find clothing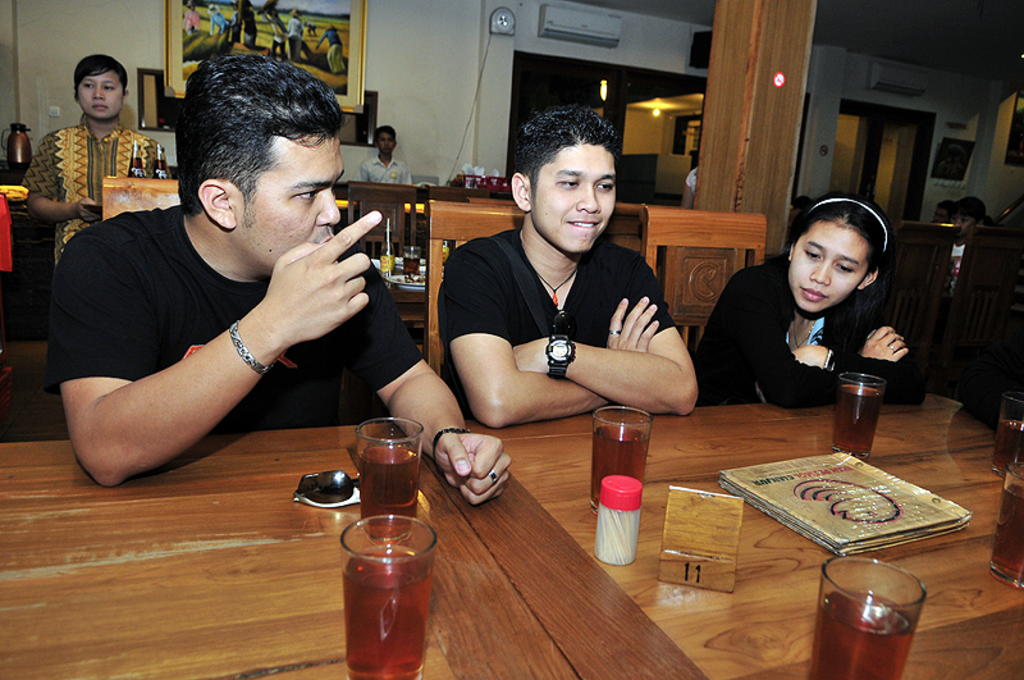
[435, 231, 675, 414]
